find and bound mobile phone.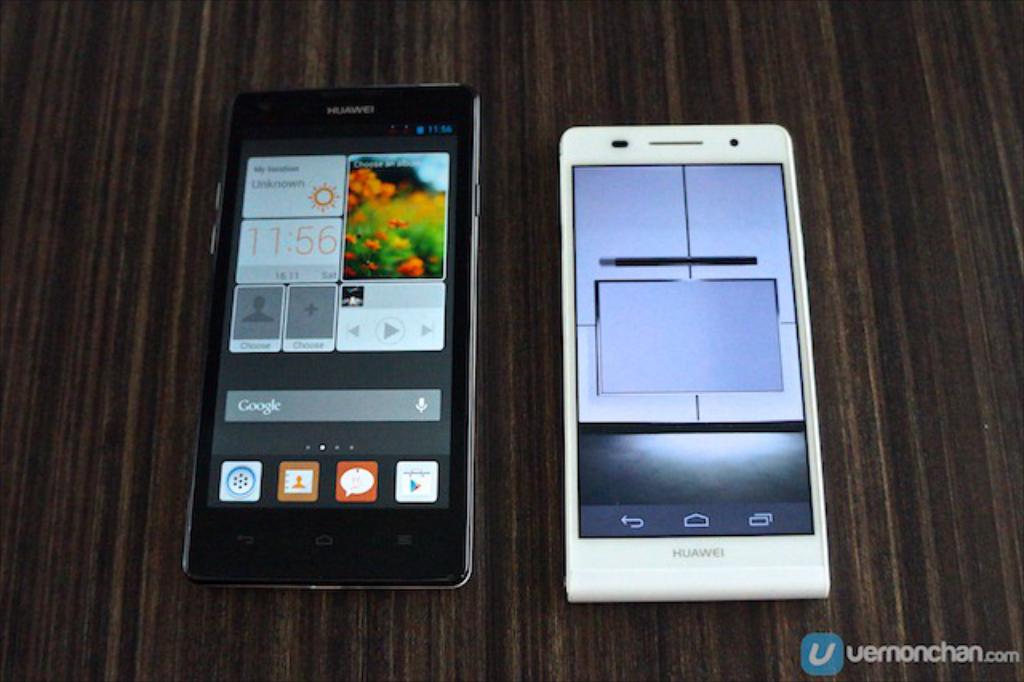
Bound: {"left": 184, "top": 86, "right": 477, "bottom": 592}.
